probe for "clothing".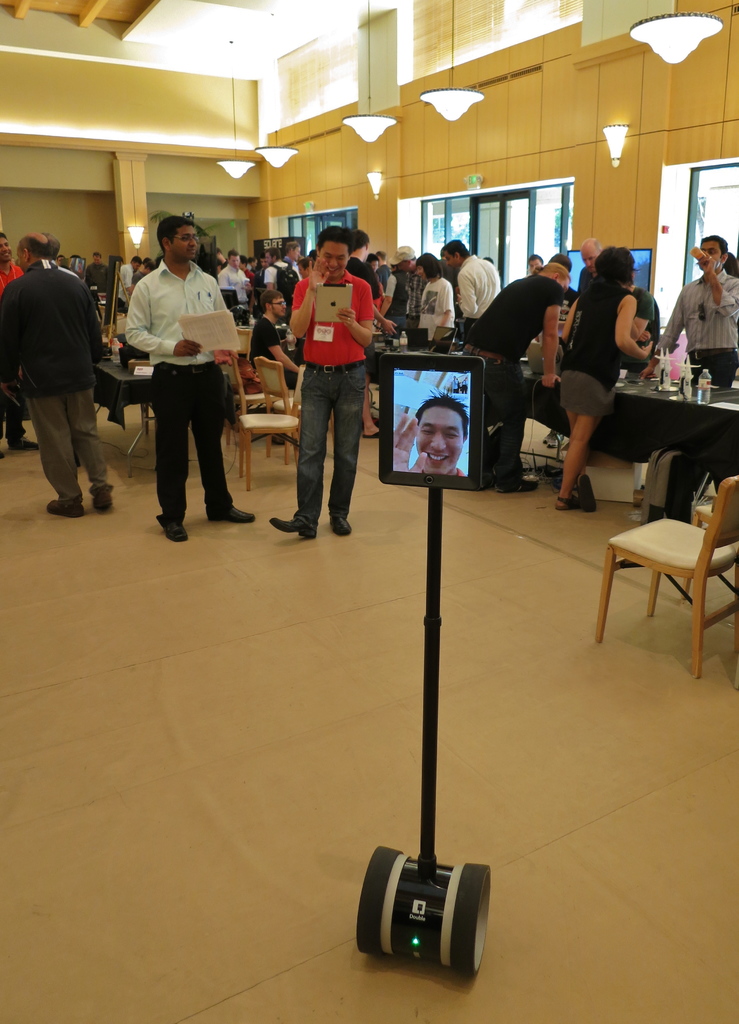
Probe result: <region>113, 253, 258, 528</region>.
